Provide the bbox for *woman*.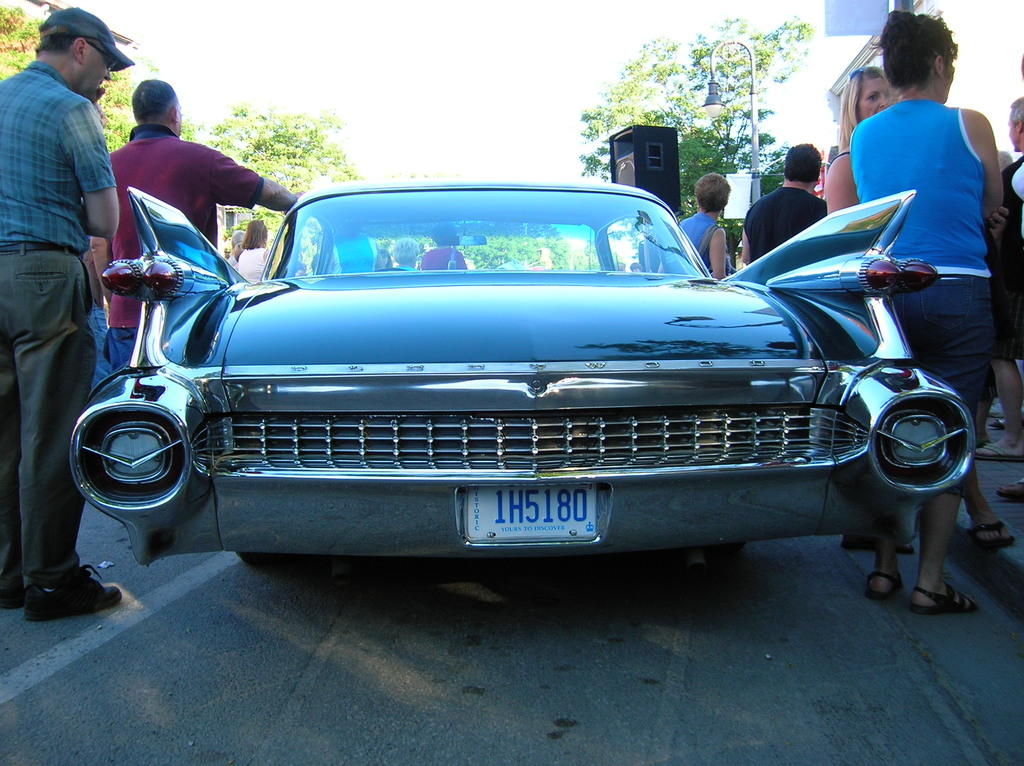
bbox=[237, 220, 276, 283].
